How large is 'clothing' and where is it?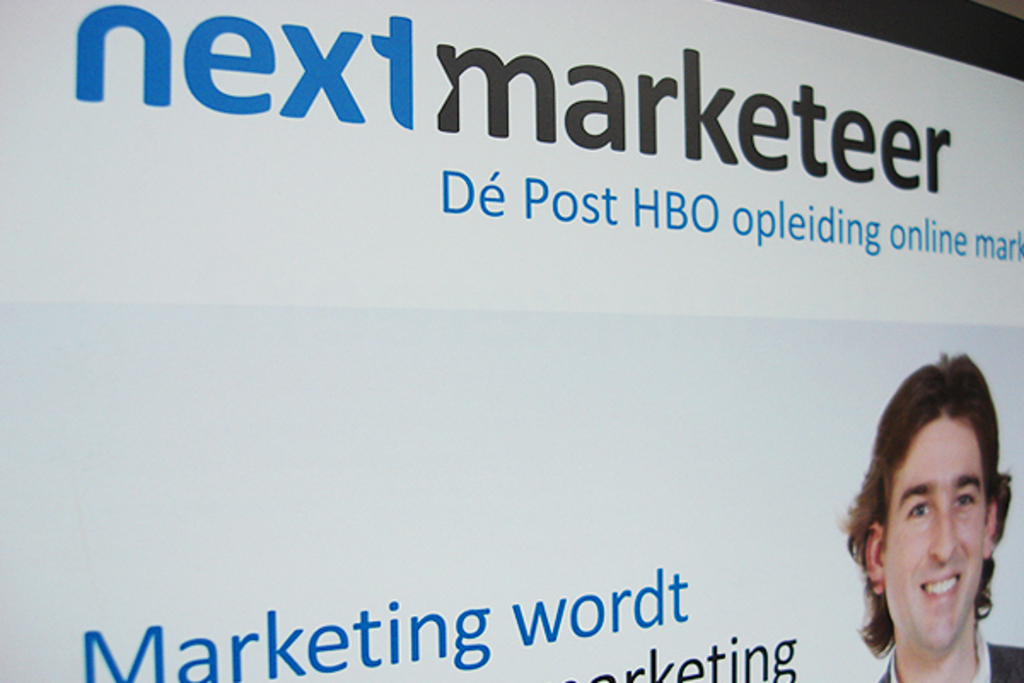
Bounding box: Rect(879, 623, 1022, 681).
